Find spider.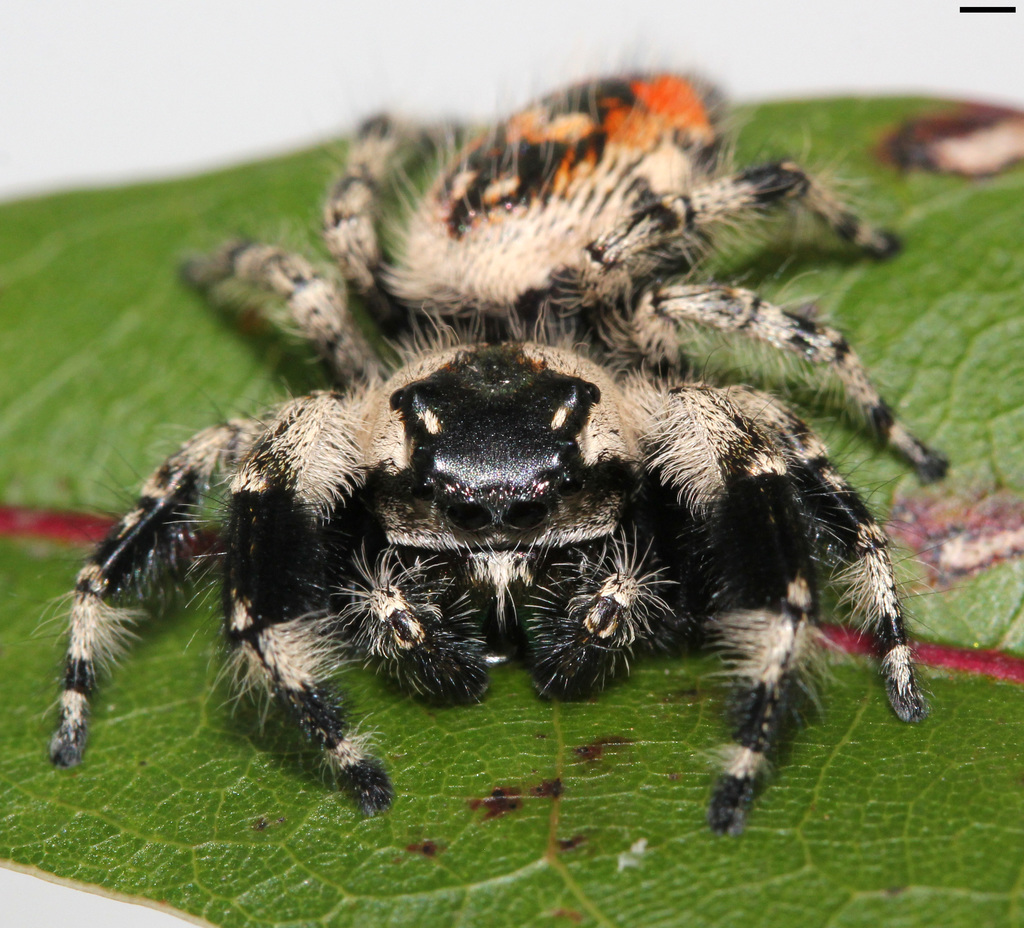
[50, 50, 952, 826].
